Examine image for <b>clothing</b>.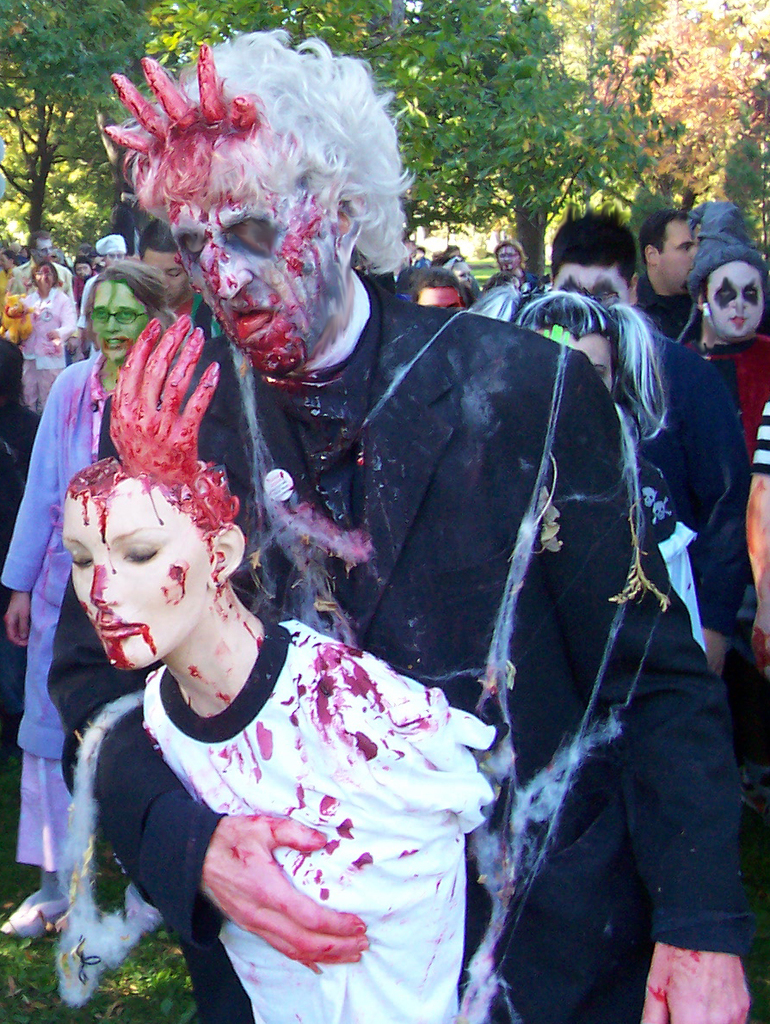
Examination result: <bbox>718, 318, 769, 482</bbox>.
